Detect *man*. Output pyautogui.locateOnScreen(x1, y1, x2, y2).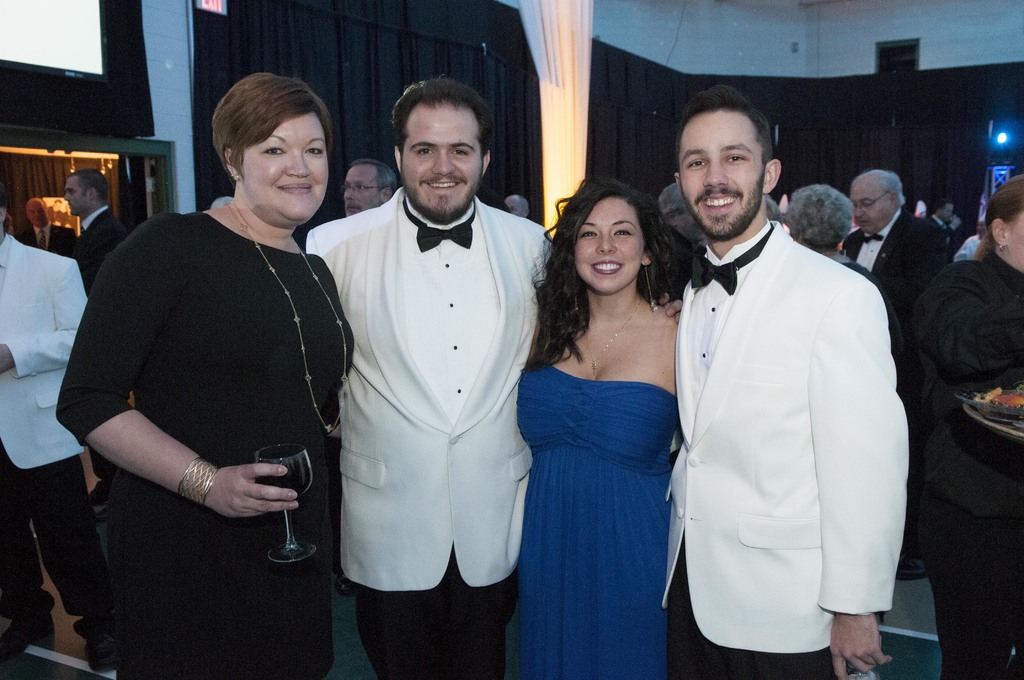
pyautogui.locateOnScreen(303, 76, 679, 679).
